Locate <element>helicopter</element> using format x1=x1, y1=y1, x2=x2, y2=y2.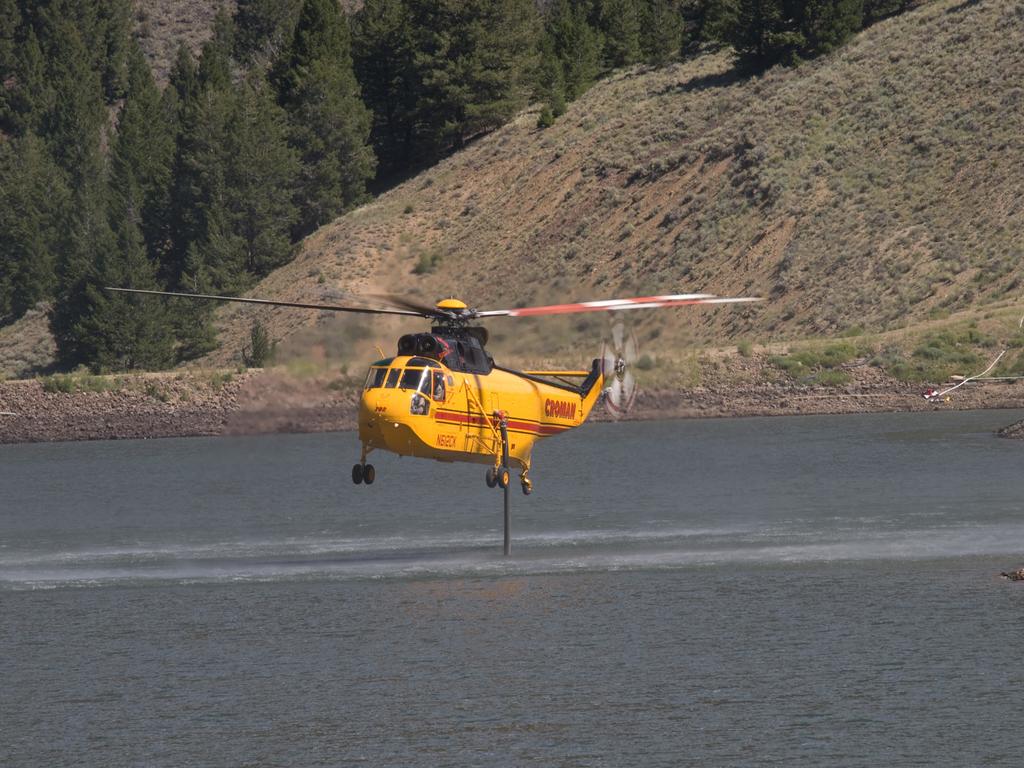
x1=102, y1=285, x2=767, y2=497.
